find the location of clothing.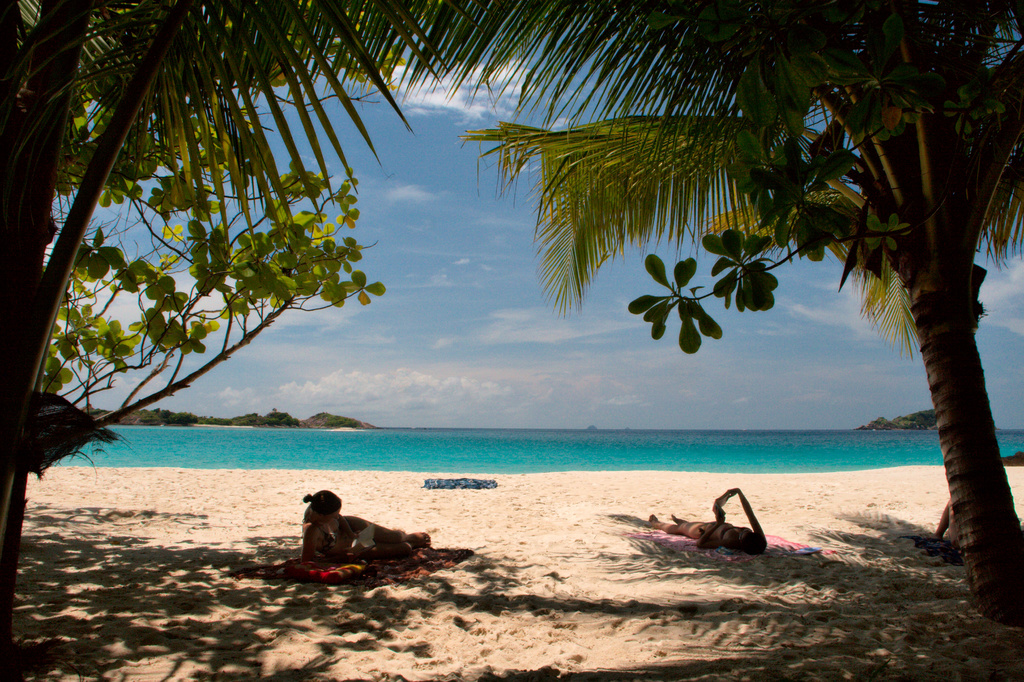
Location: (left=305, top=500, right=378, bottom=559).
